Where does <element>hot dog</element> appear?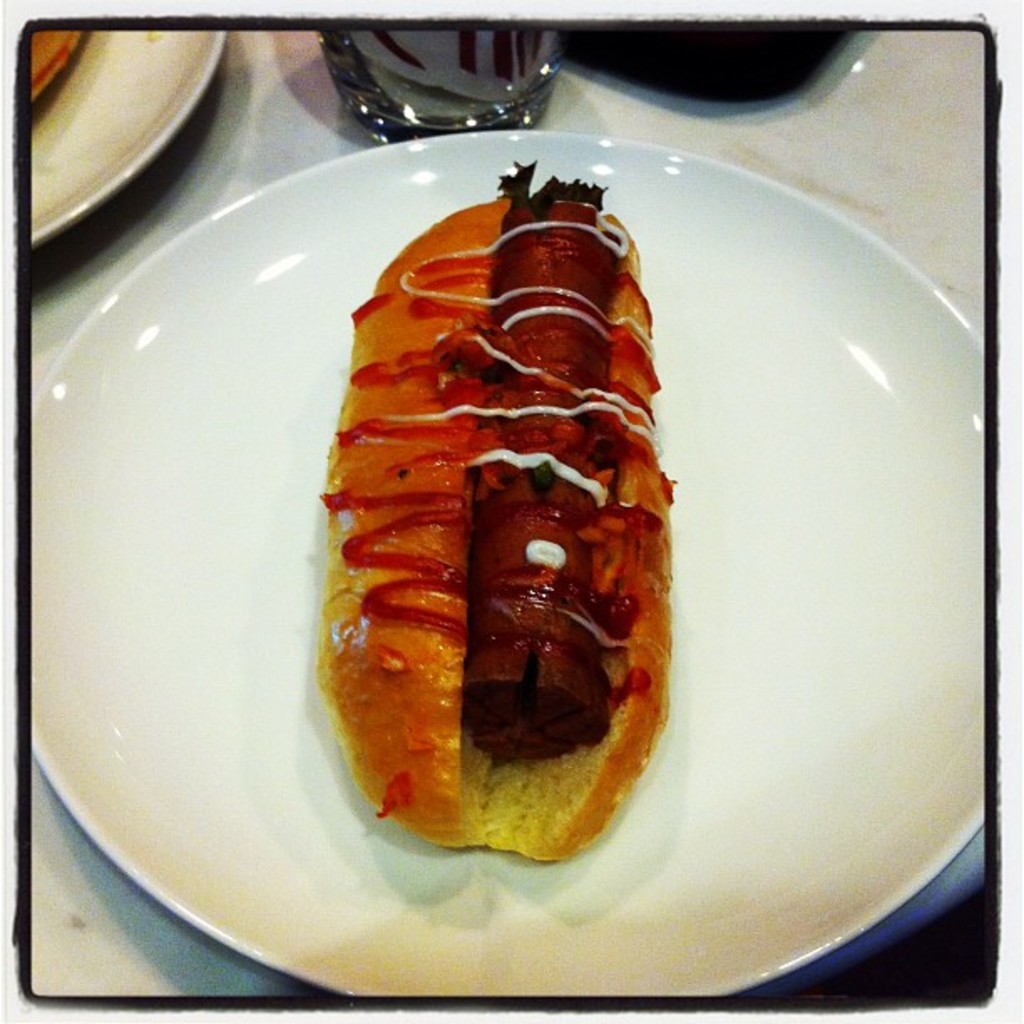
Appears at [left=308, top=164, right=649, bottom=870].
